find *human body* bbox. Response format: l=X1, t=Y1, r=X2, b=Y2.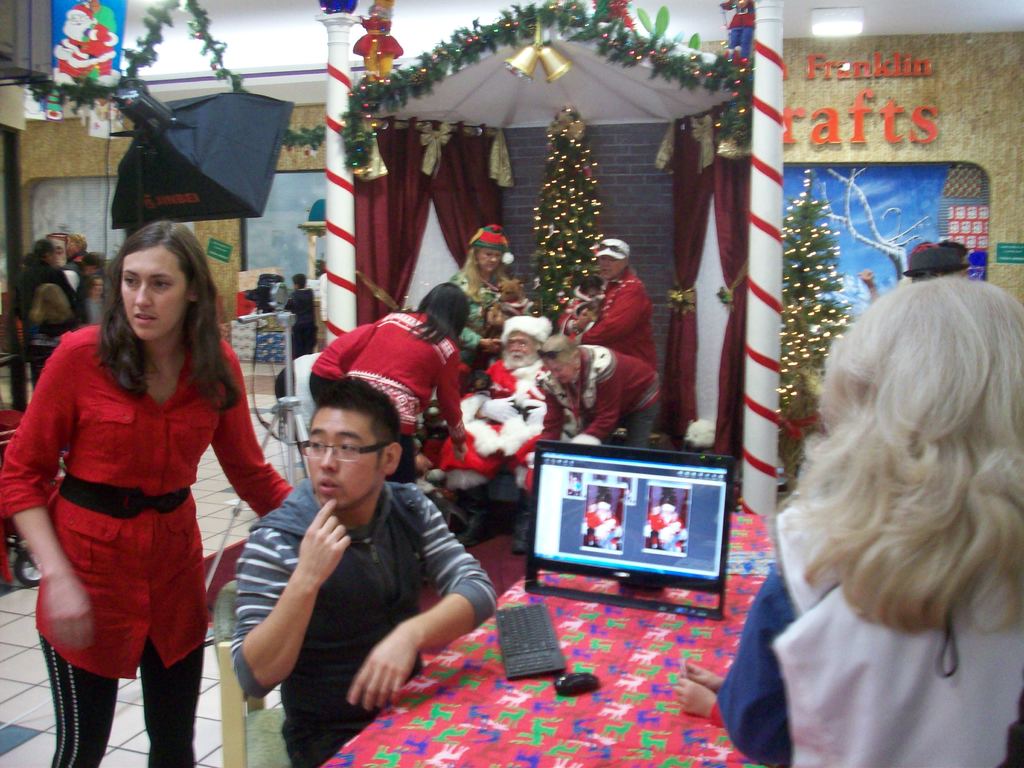
l=579, t=232, r=666, b=379.
